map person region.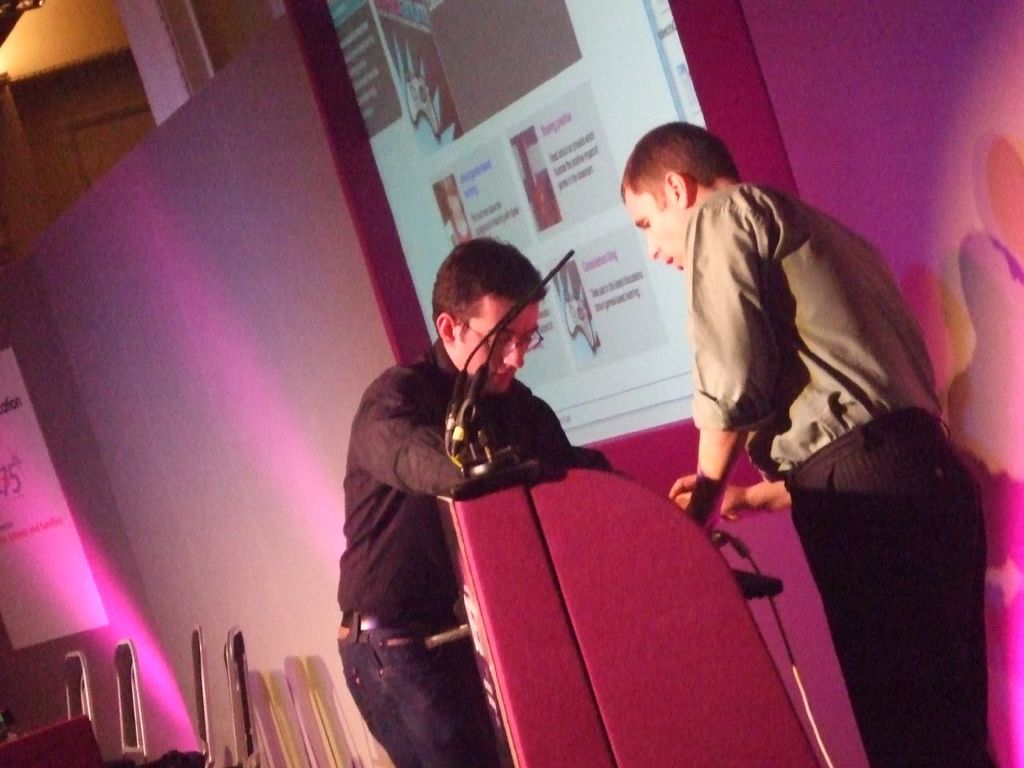
Mapped to box=[616, 102, 902, 622].
